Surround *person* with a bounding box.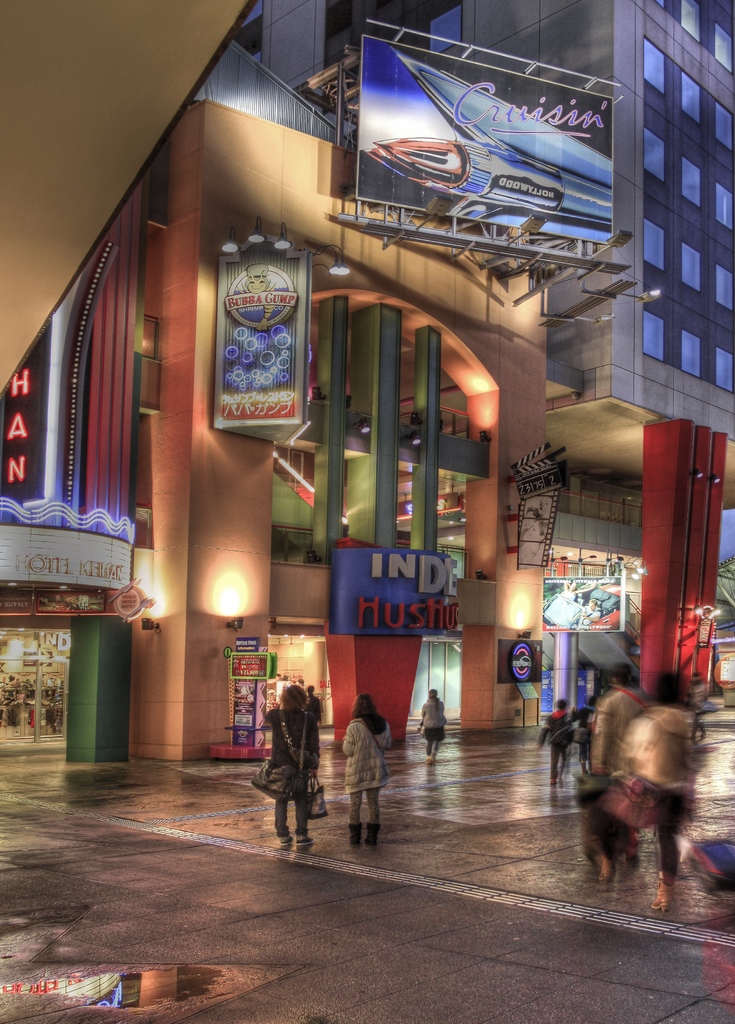
340/689/394/841.
